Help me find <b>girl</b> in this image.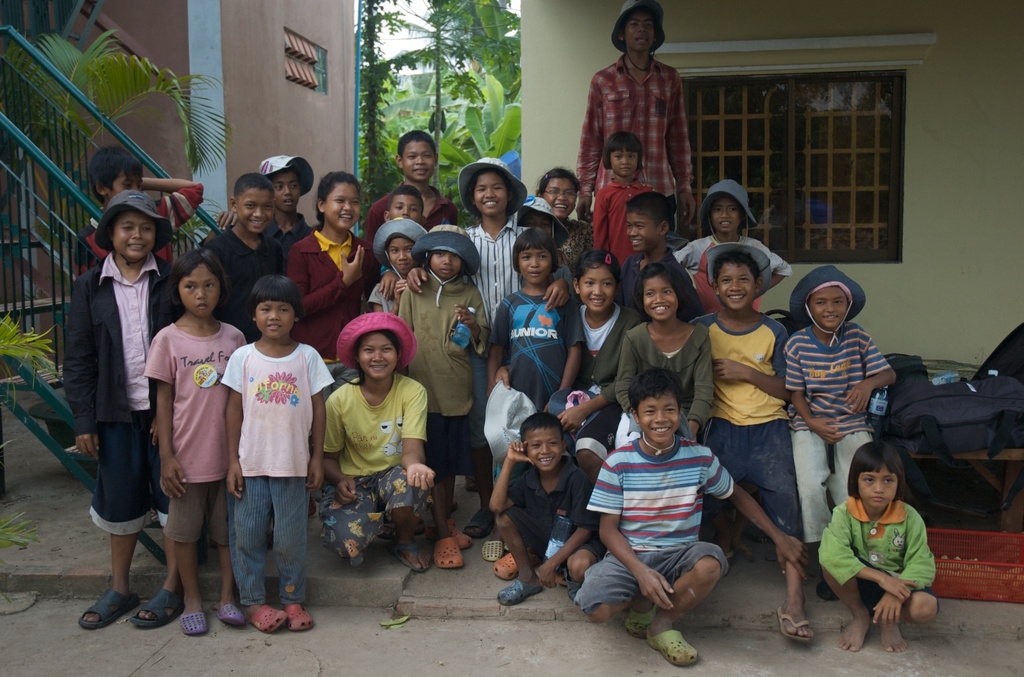
Found it: 548/251/642/489.
